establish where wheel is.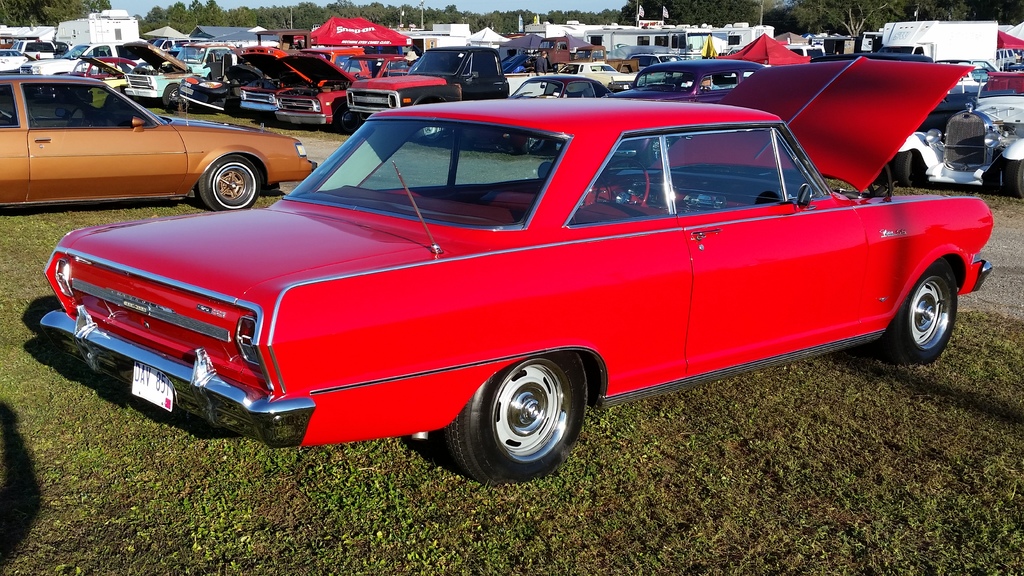
Established at pyautogui.locateOnScreen(446, 351, 588, 482).
